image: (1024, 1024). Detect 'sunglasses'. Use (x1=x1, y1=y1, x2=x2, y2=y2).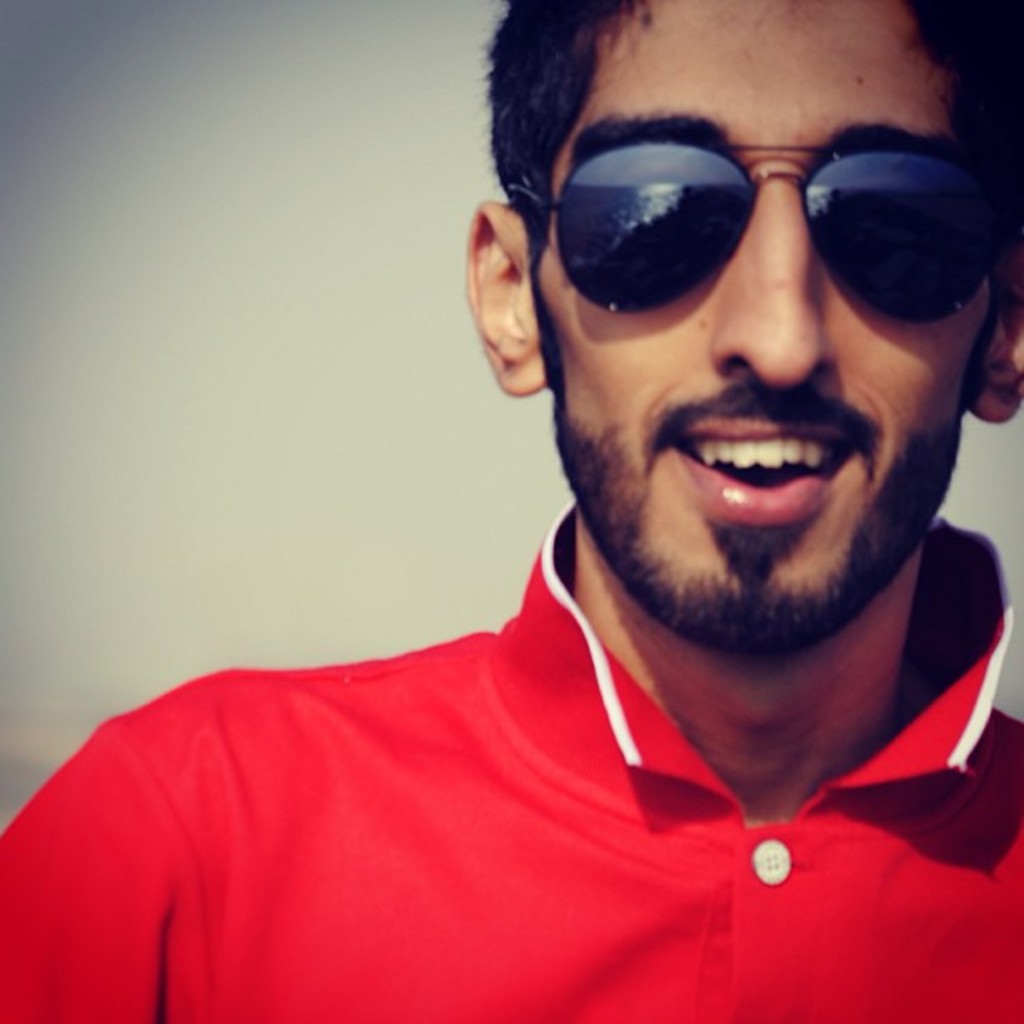
(x1=484, y1=132, x2=1021, y2=336).
